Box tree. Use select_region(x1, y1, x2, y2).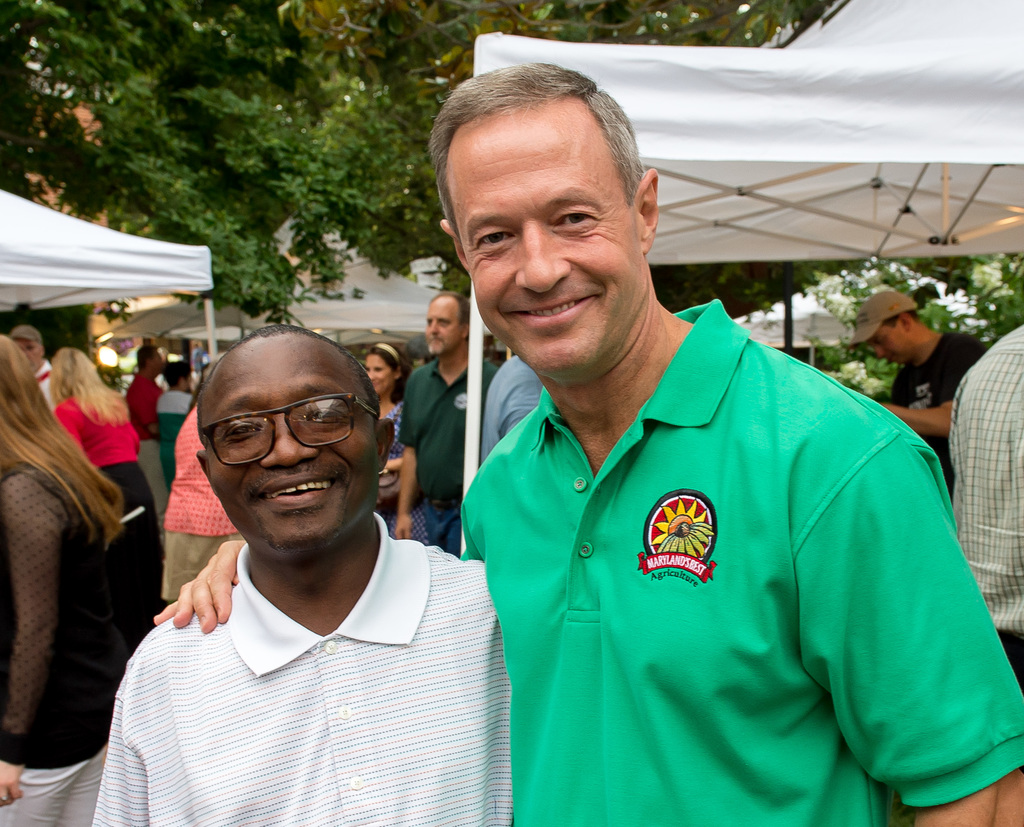
select_region(807, 258, 1023, 397).
